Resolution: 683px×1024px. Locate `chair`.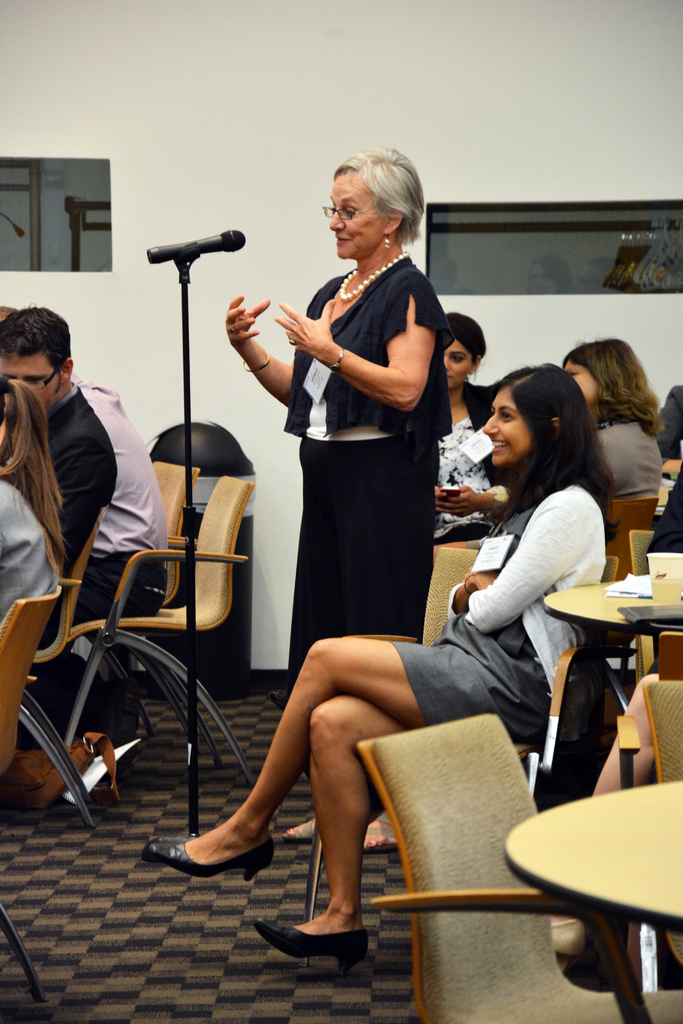
[x1=604, y1=492, x2=658, y2=686].
